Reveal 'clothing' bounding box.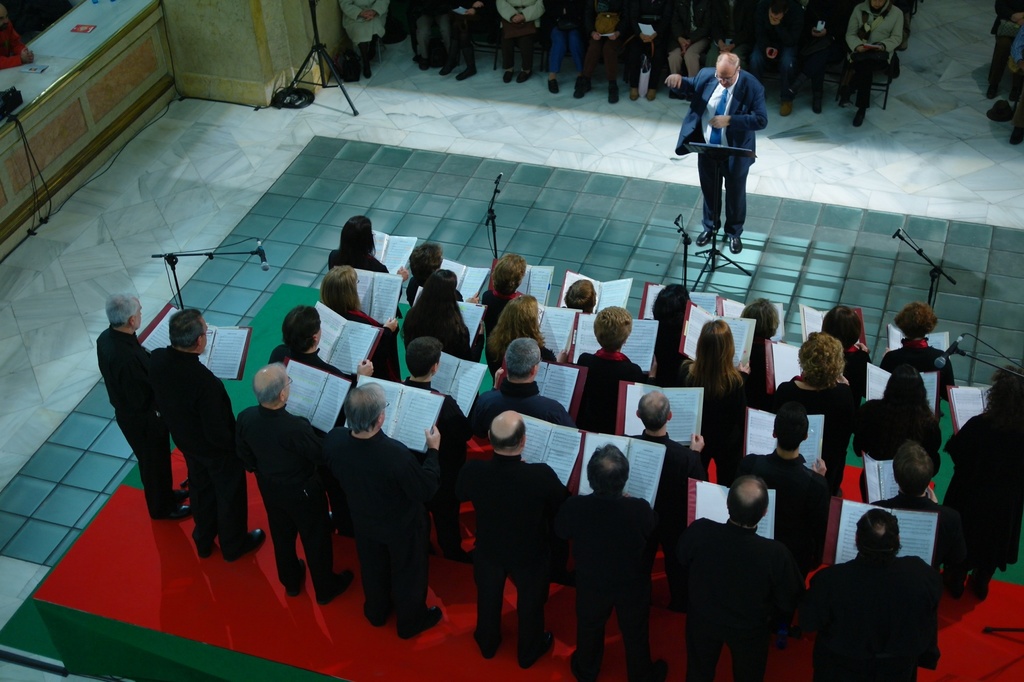
Revealed: BBox(814, 551, 934, 681).
